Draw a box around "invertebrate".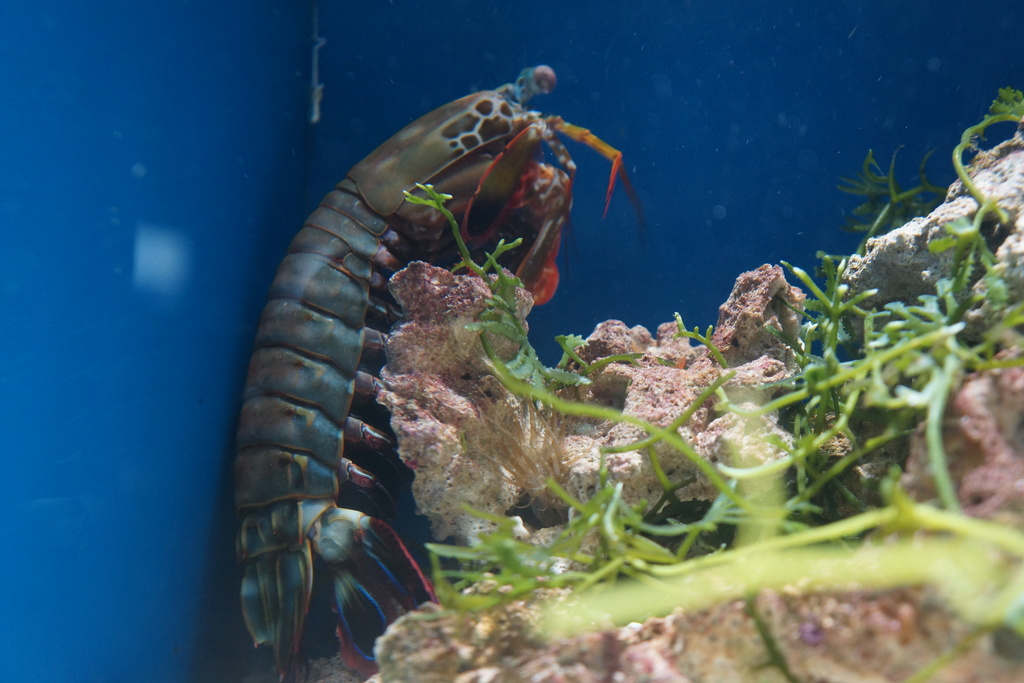
box(227, 60, 651, 682).
